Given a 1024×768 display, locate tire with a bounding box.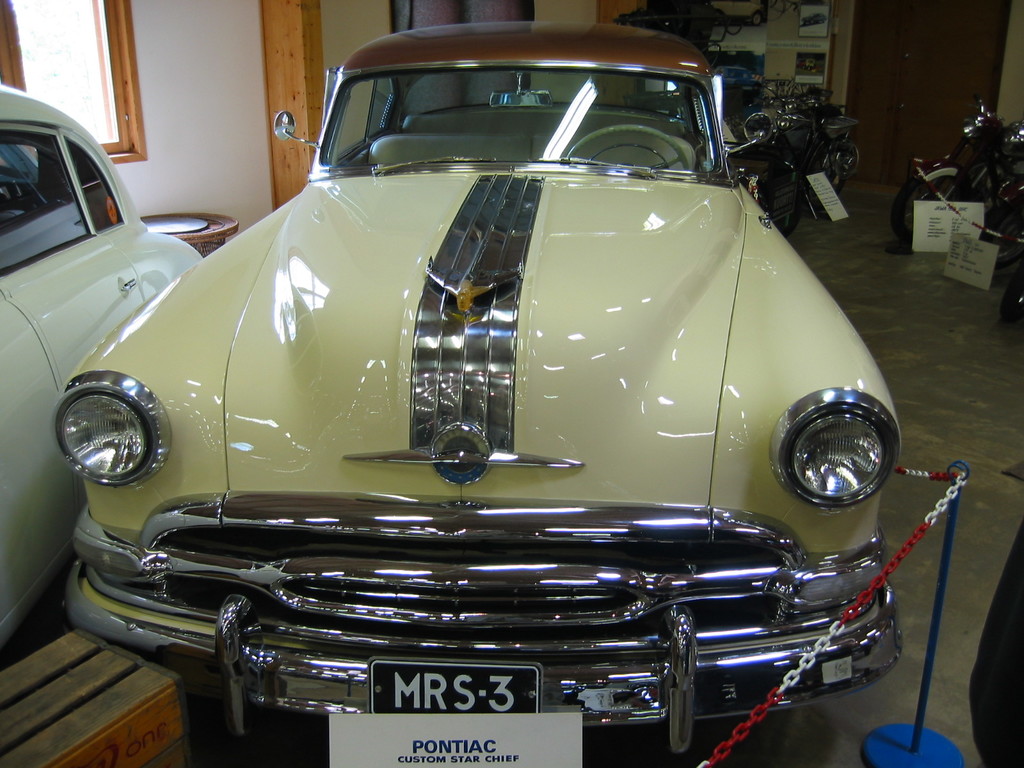
Located: [x1=891, y1=174, x2=956, y2=244].
